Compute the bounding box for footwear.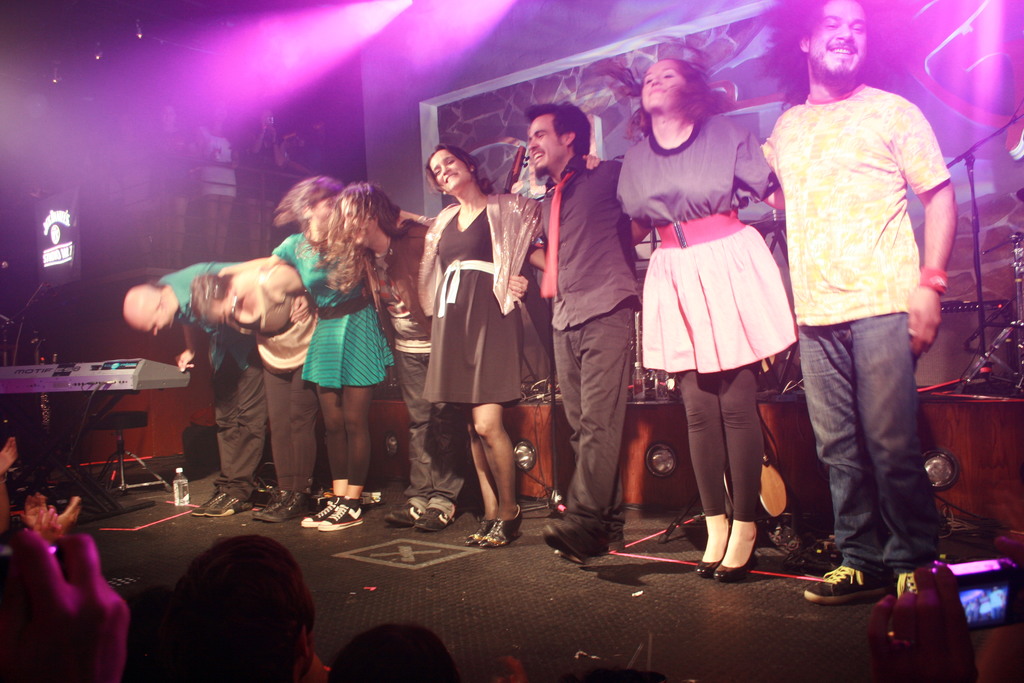
(left=710, top=533, right=756, bottom=580).
